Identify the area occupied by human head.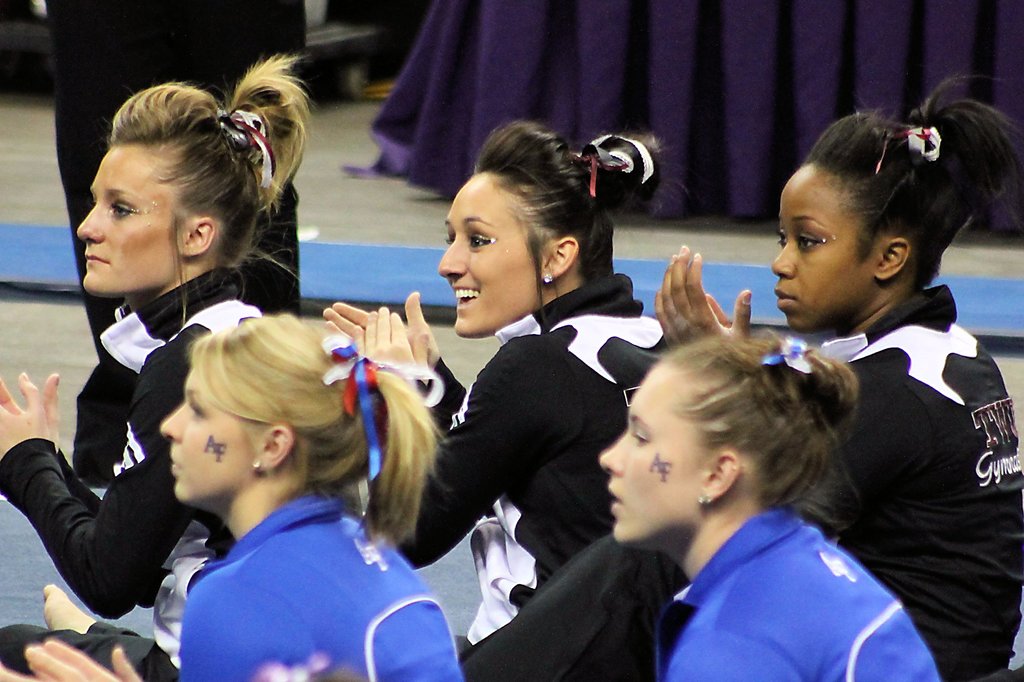
Area: (75,78,266,300).
